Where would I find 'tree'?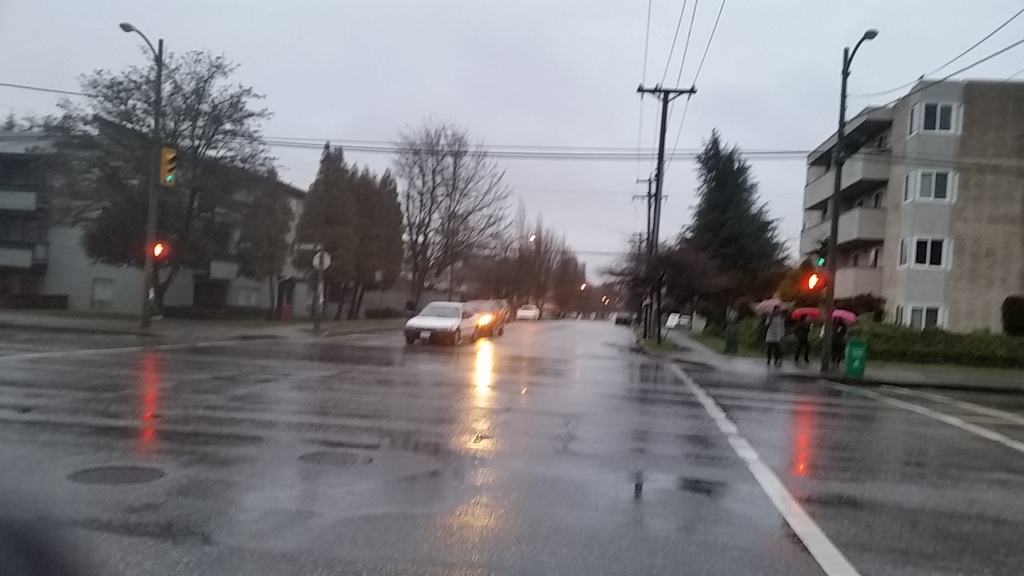
At {"left": 13, "top": 43, "right": 265, "bottom": 317}.
